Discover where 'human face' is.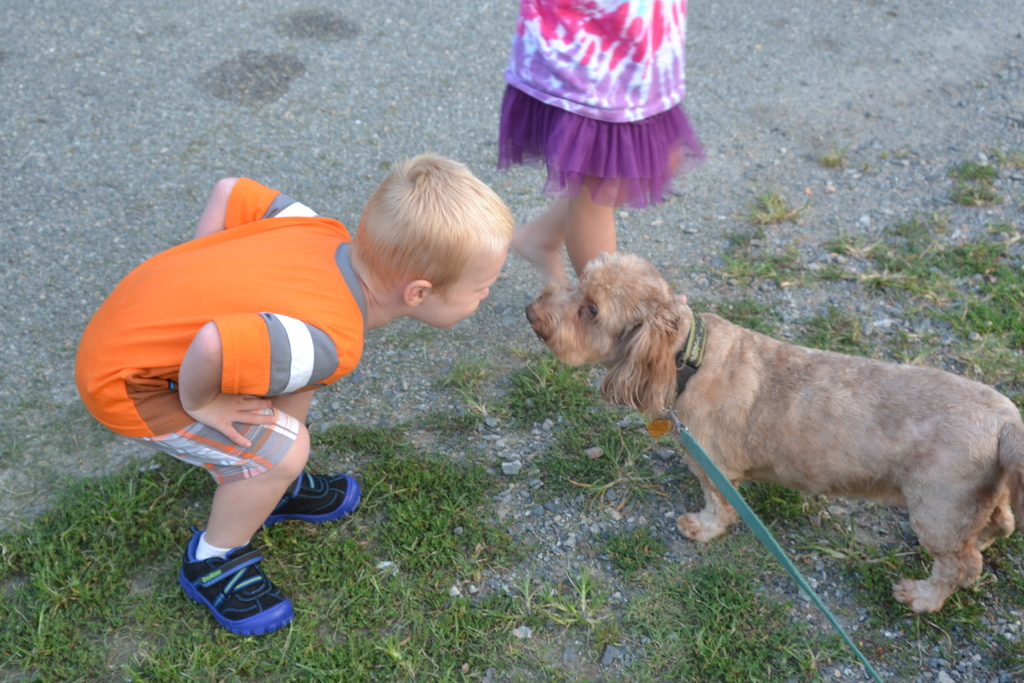
Discovered at region(423, 252, 509, 334).
